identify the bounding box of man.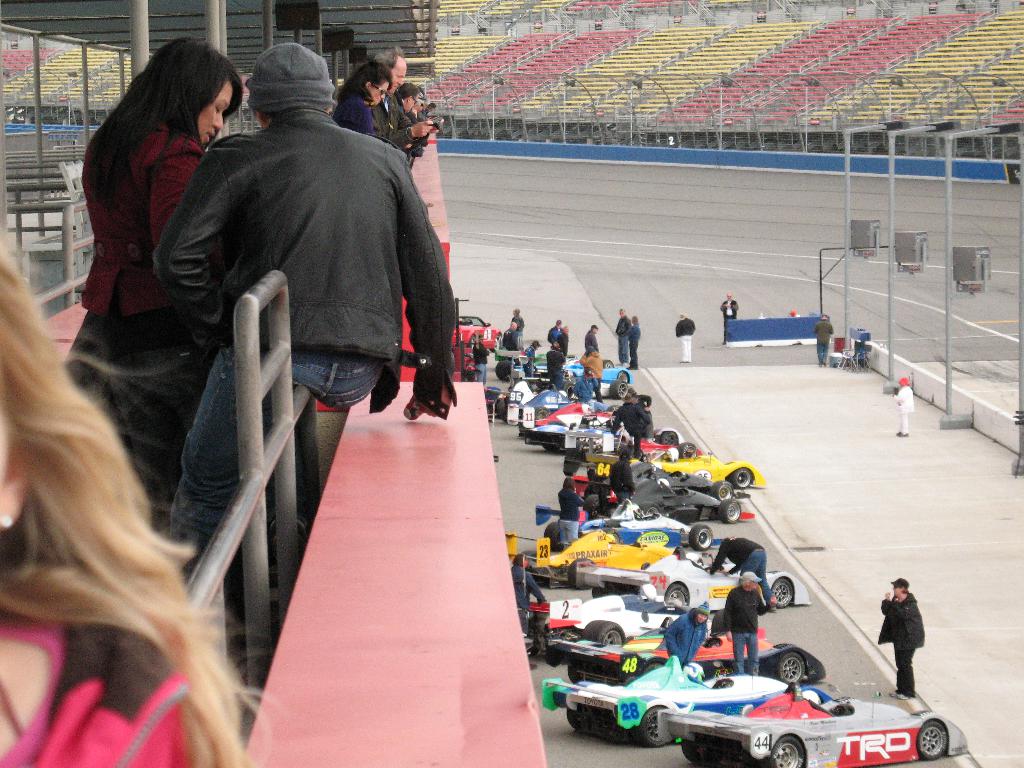
<box>706,534,774,609</box>.
